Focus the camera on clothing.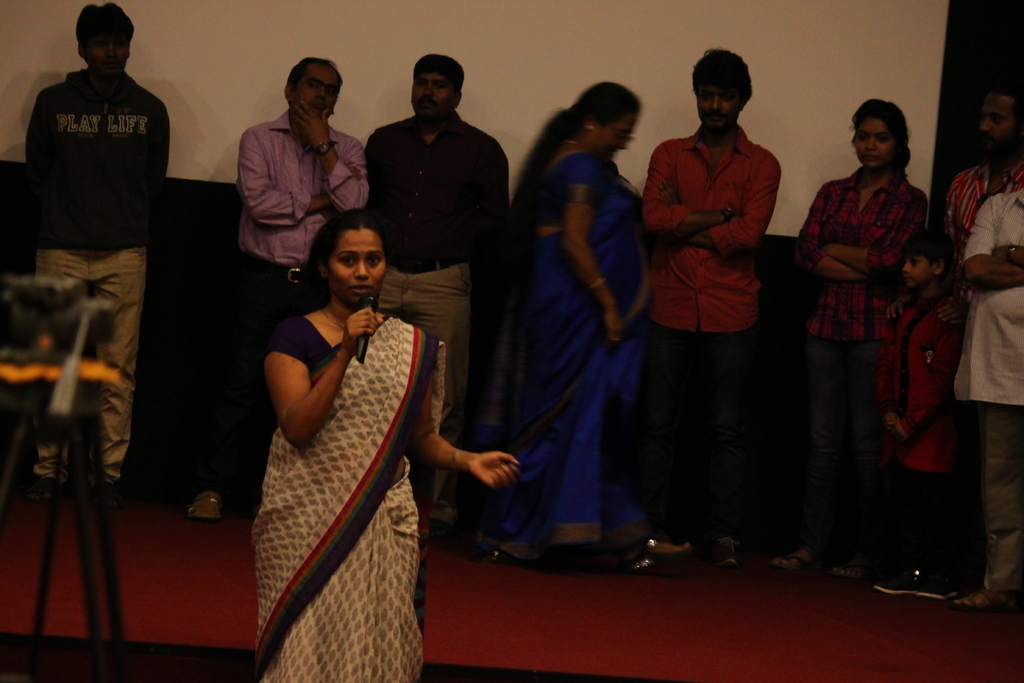
Focus region: crop(968, 169, 1023, 420).
